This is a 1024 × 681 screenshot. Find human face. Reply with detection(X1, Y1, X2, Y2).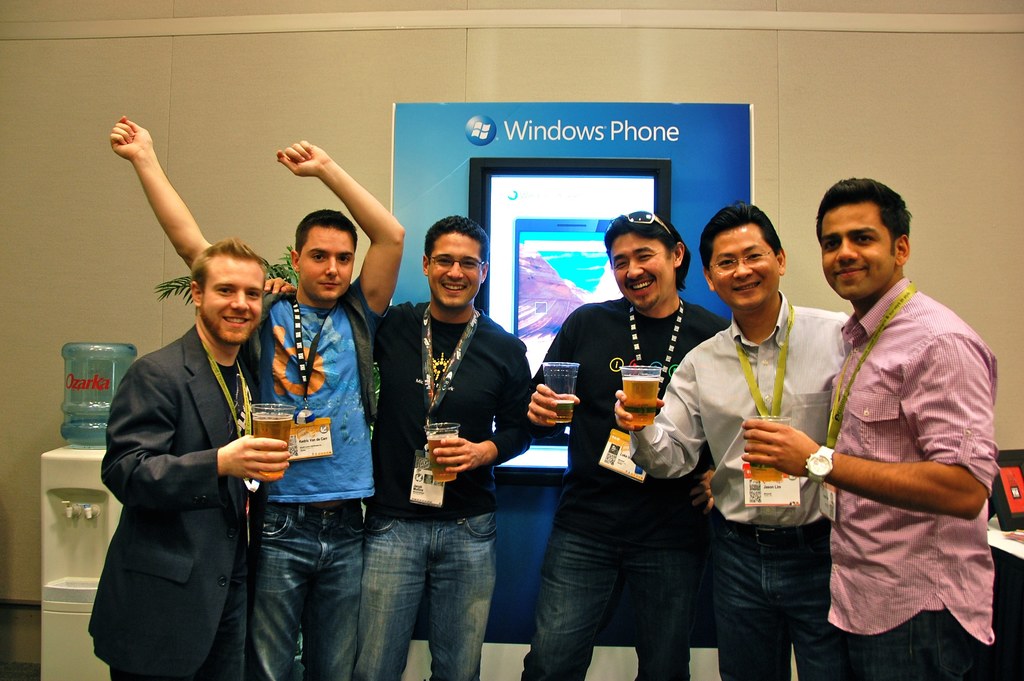
detection(819, 203, 897, 300).
